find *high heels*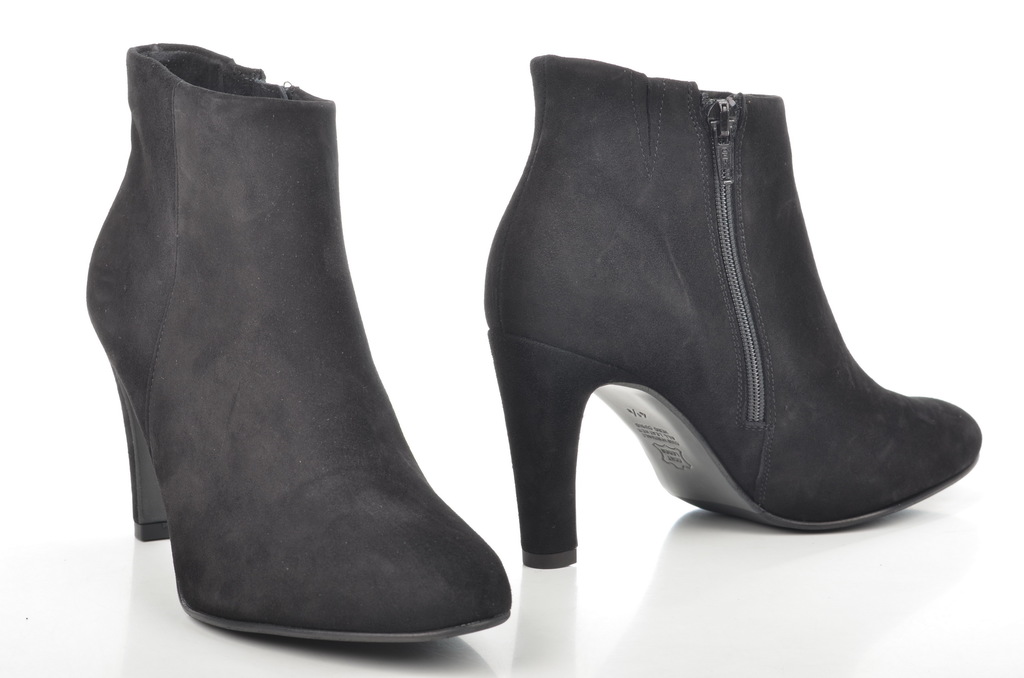
x1=84, y1=46, x2=514, y2=643
